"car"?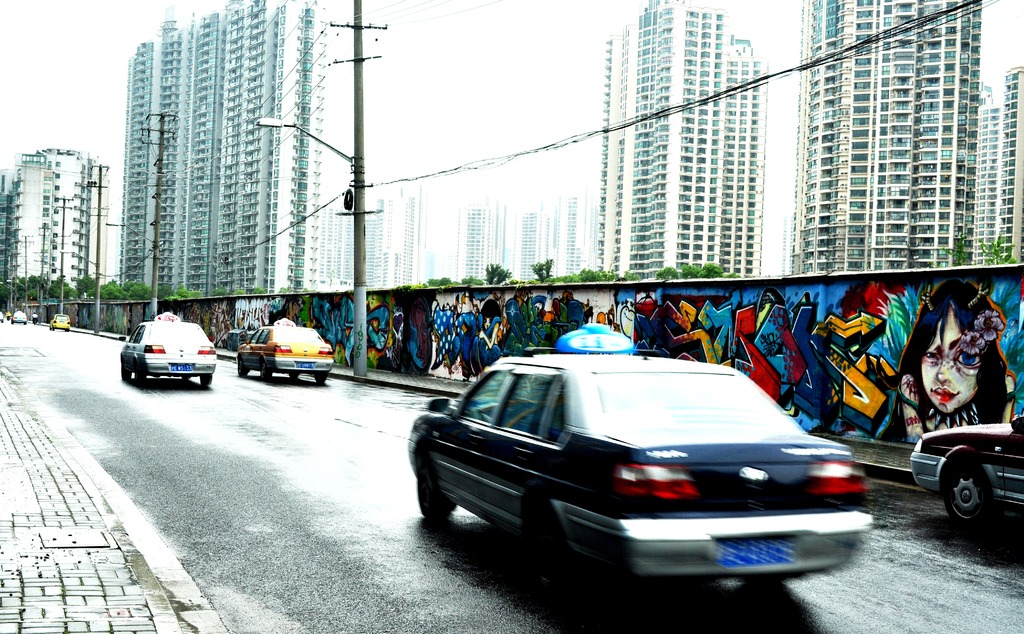
(x1=51, y1=315, x2=69, y2=333)
